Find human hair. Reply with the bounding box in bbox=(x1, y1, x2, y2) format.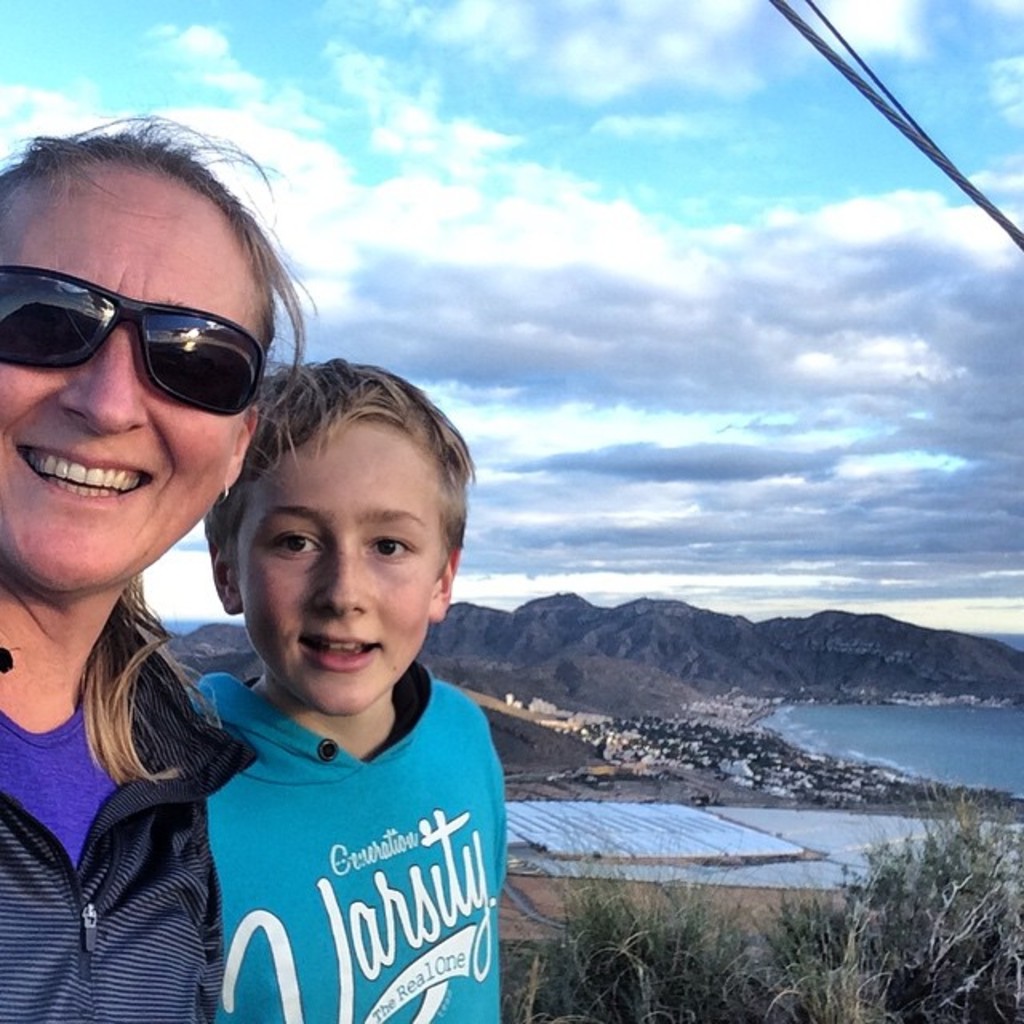
bbox=(3, 104, 294, 390).
